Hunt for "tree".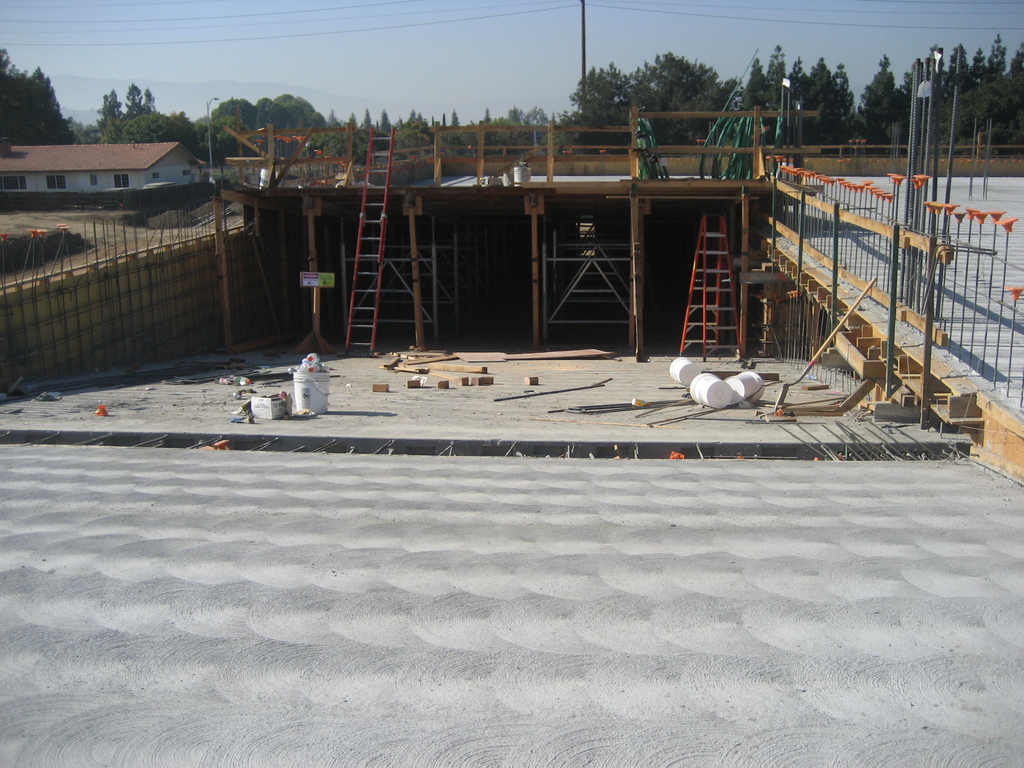
Hunted down at x1=928 y1=40 x2=970 y2=154.
